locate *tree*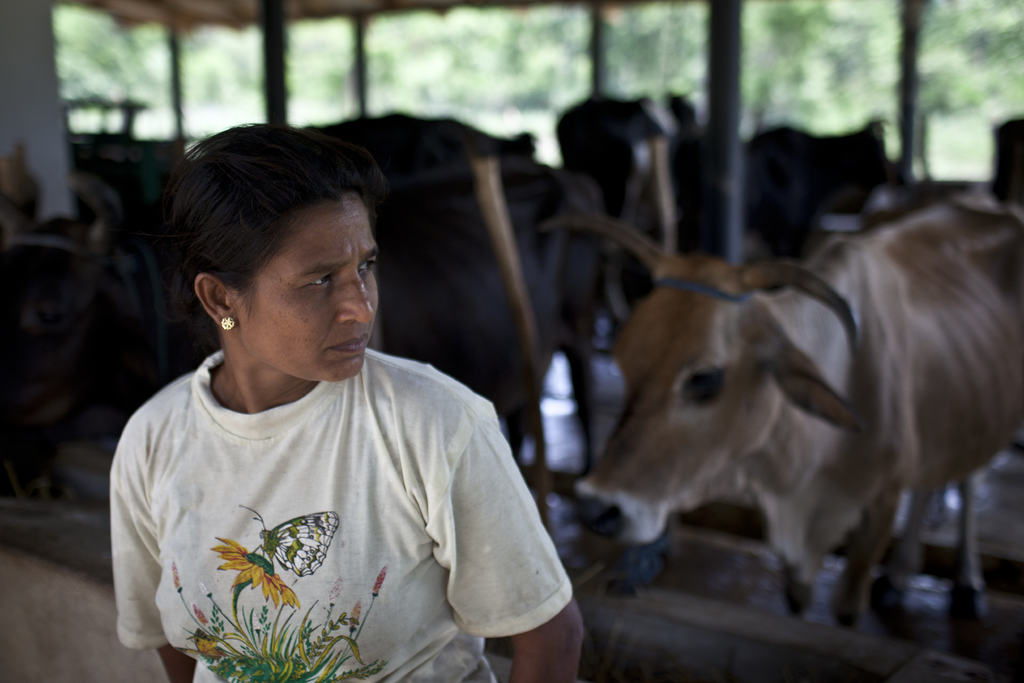
[56,0,180,149]
